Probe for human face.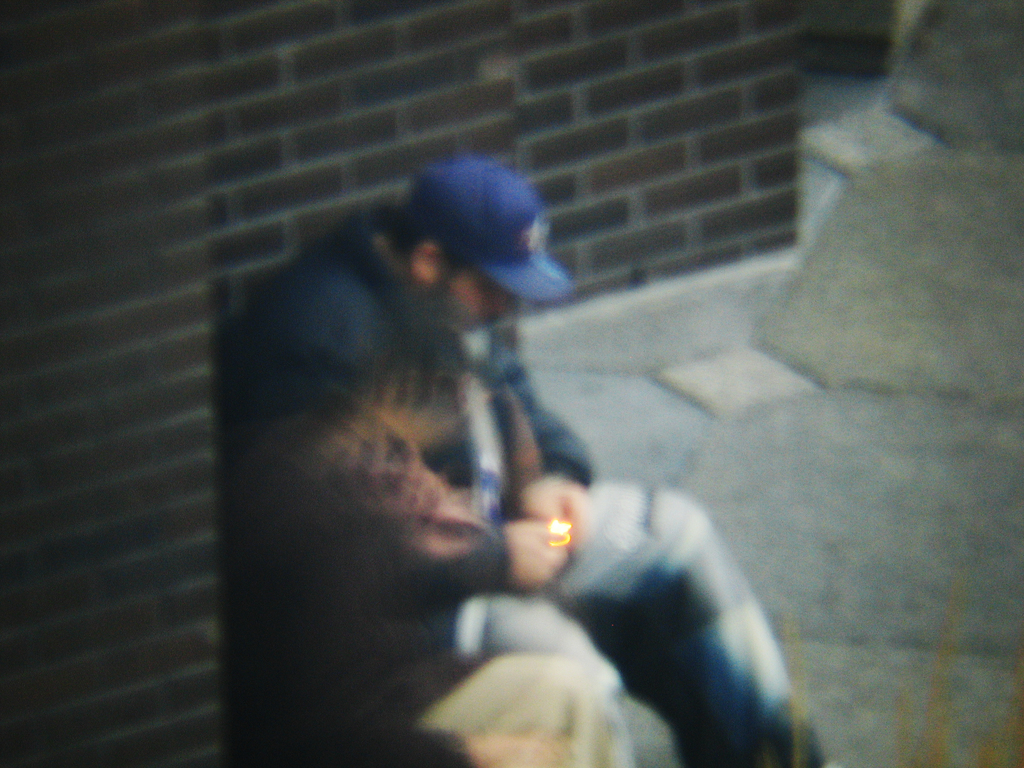
Probe result: detection(451, 284, 507, 329).
